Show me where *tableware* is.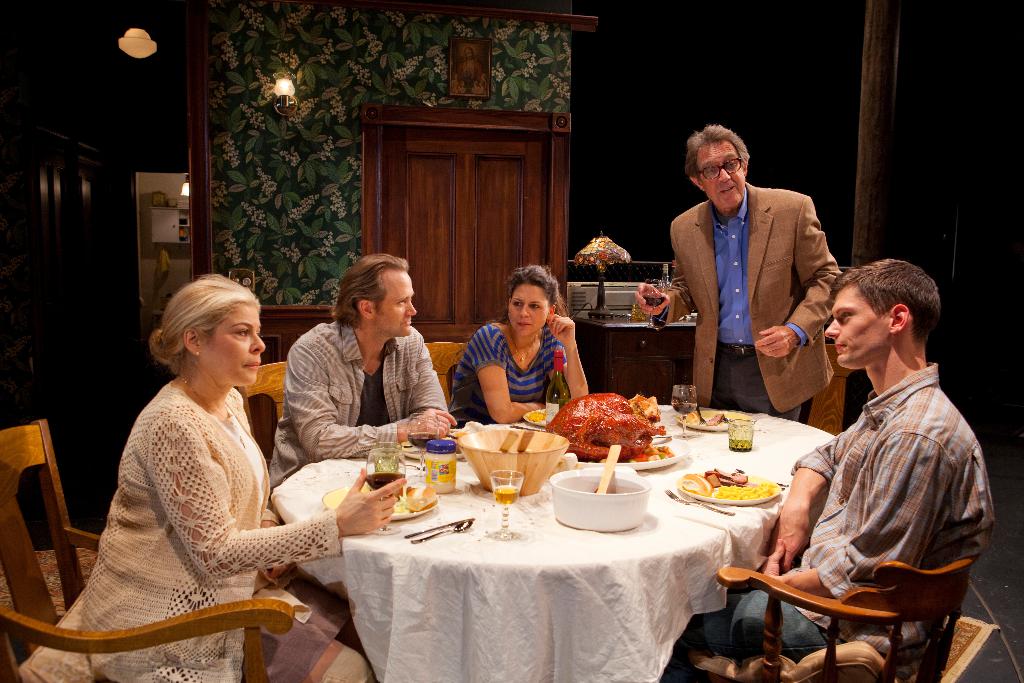
*tableware* is at {"x1": 404, "y1": 515, "x2": 476, "y2": 536}.
